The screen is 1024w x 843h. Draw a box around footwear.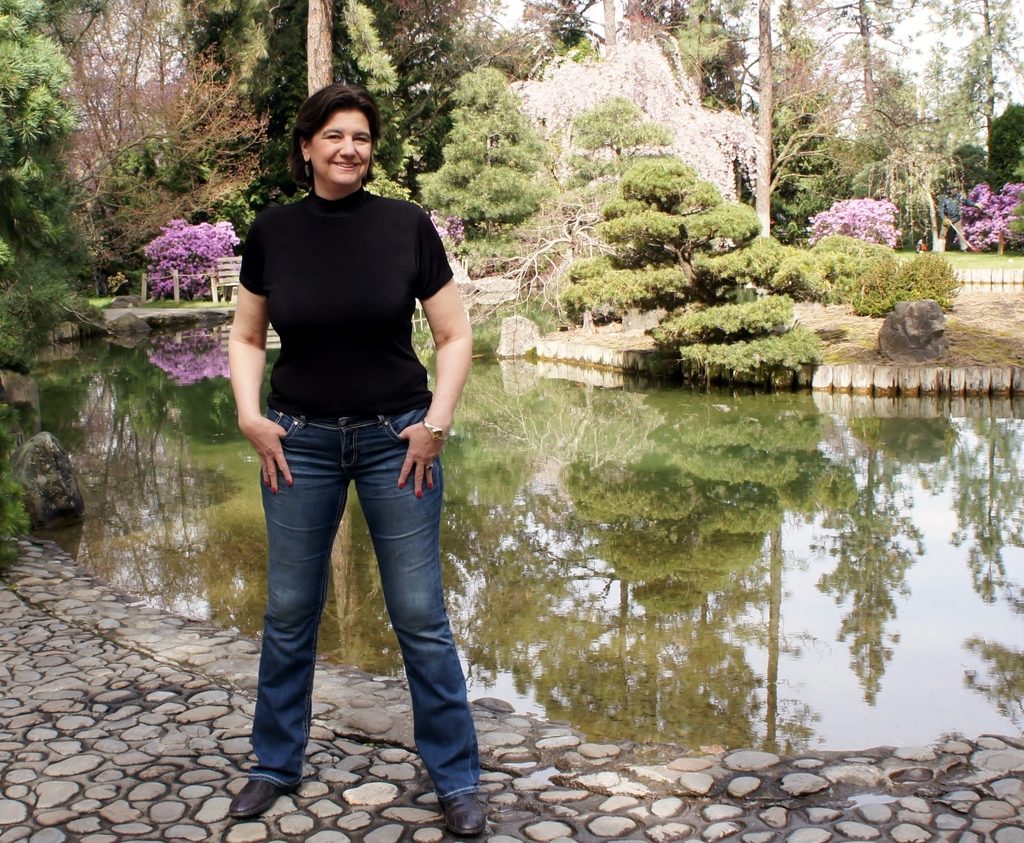
rect(438, 788, 489, 841).
